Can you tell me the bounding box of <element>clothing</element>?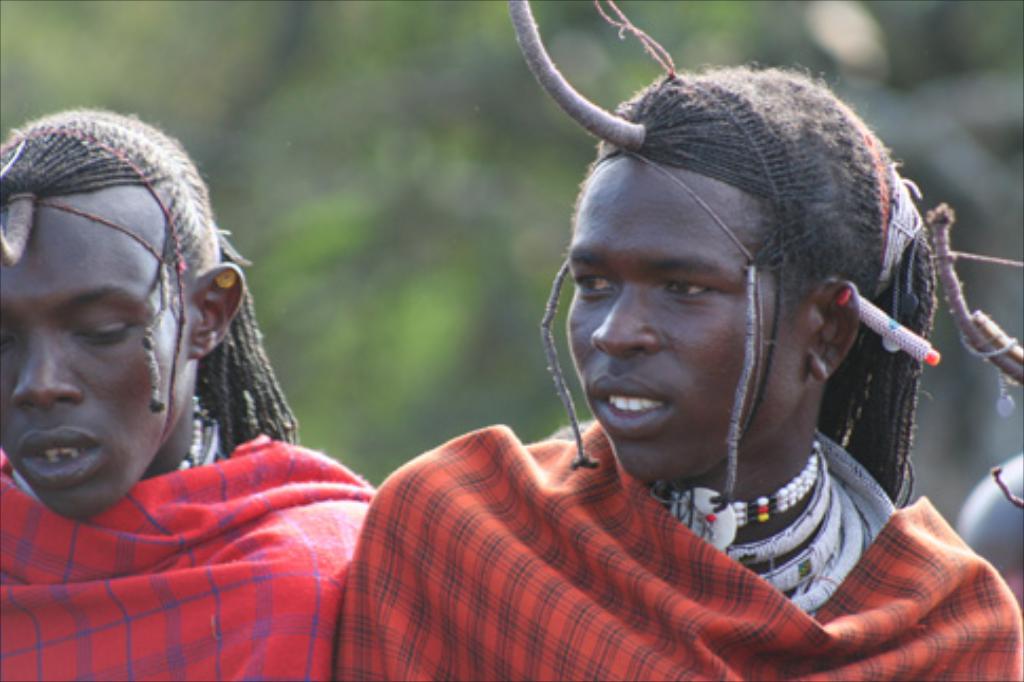
336,414,1022,680.
